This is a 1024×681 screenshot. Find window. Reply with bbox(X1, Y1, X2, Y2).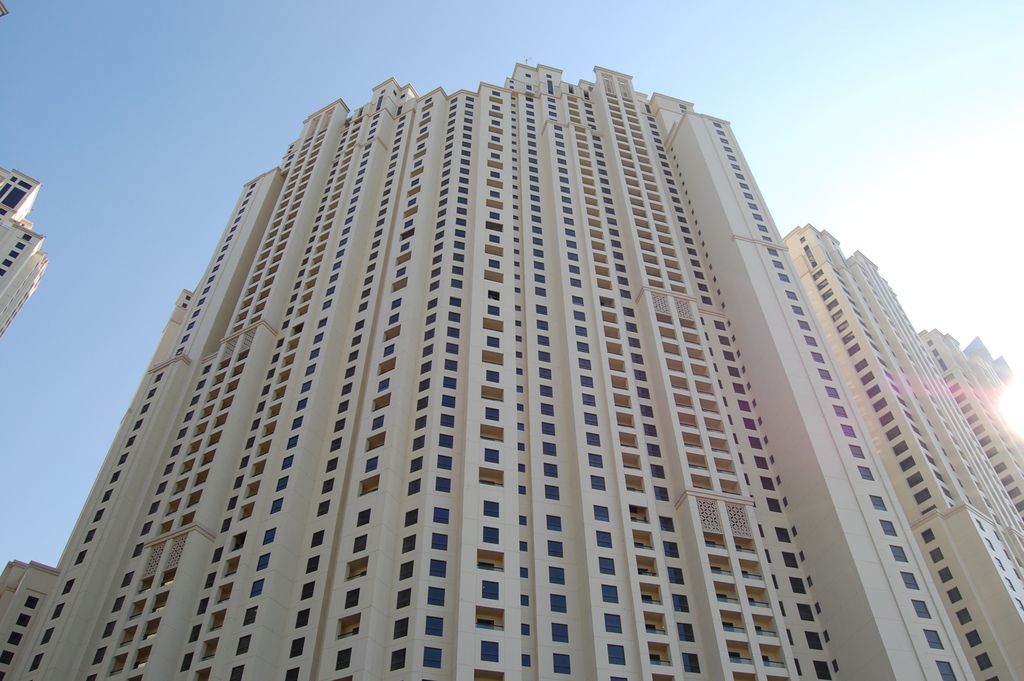
bbox(237, 207, 244, 211).
